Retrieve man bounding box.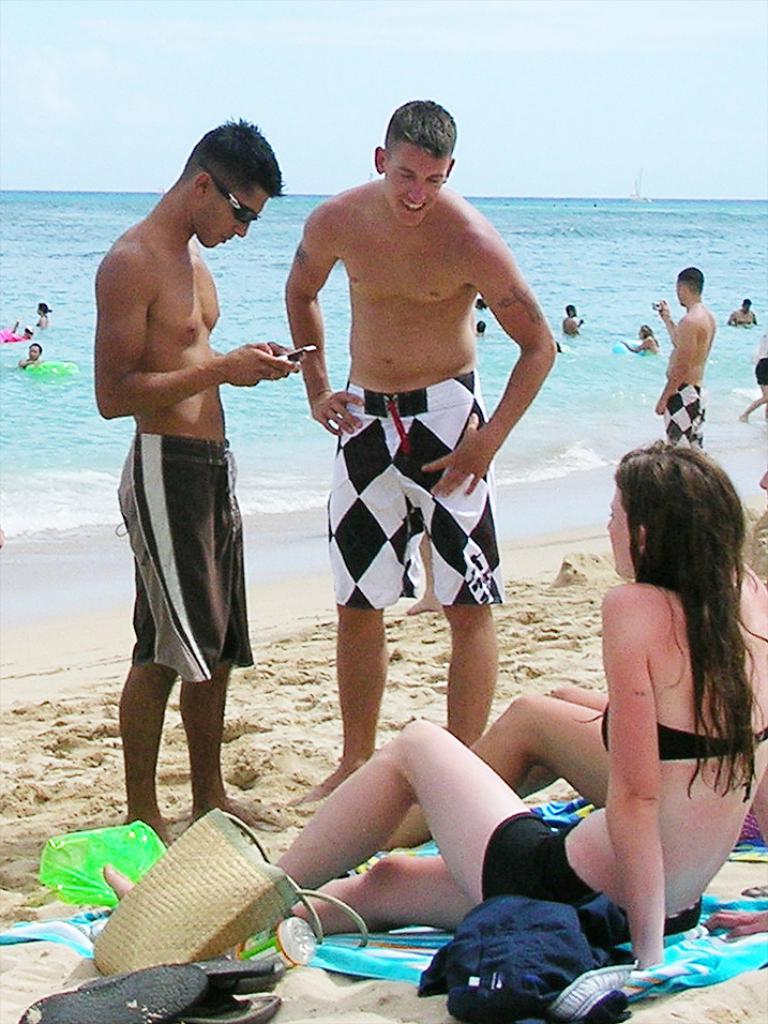
Bounding box: pyautogui.locateOnScreen(89, 117, 293, 837).
